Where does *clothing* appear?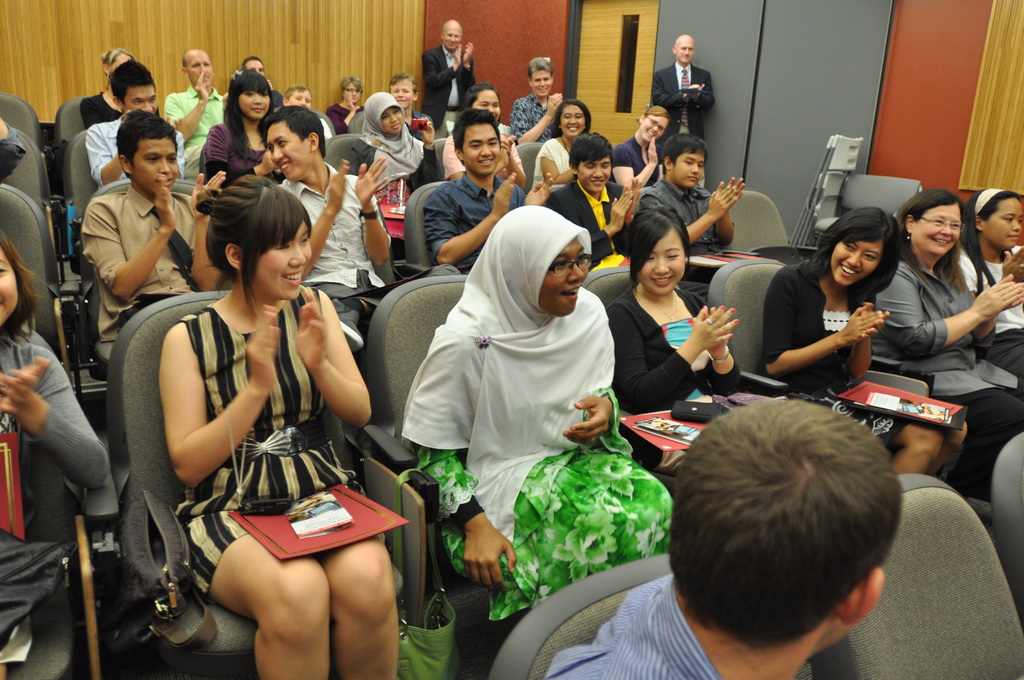
Appears at (left=89, top=110, right=136, bottom=188).
